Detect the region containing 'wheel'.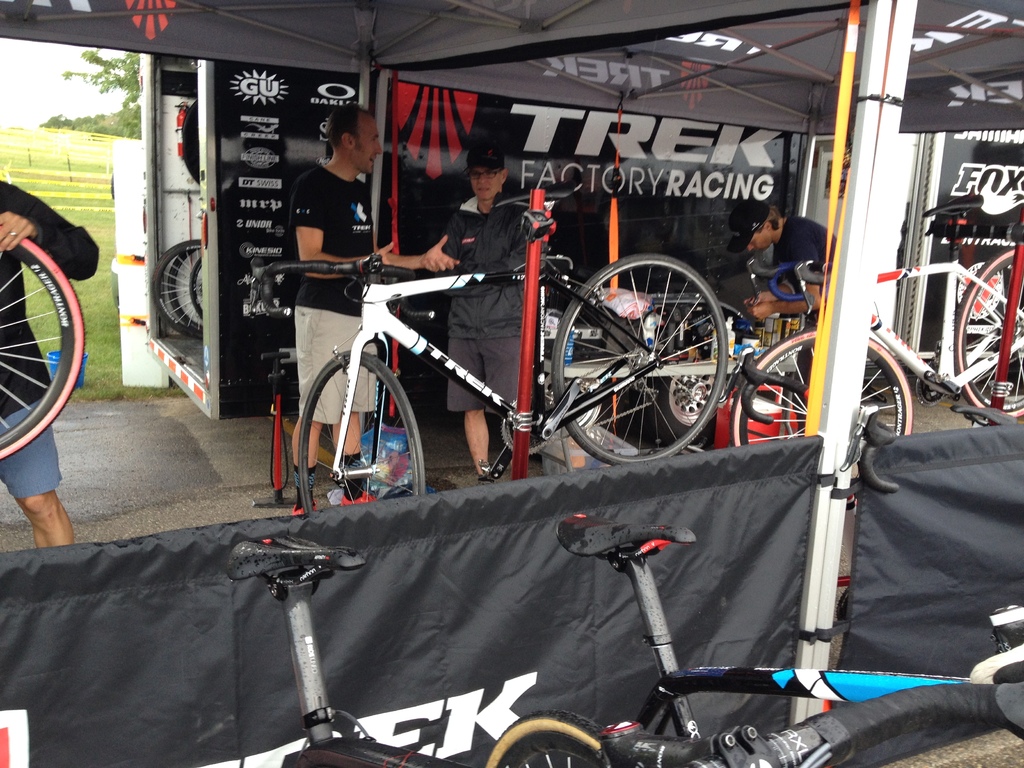
box(955, 243, 1023, 419).
